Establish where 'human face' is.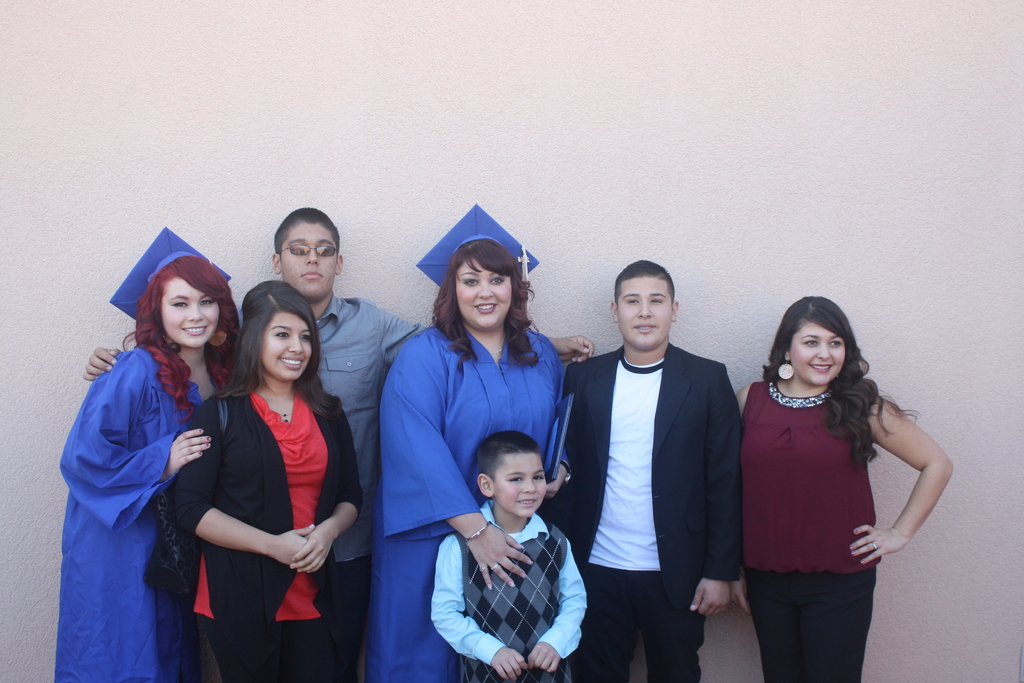
Established at bbox=(458, 260, 510, 331).
